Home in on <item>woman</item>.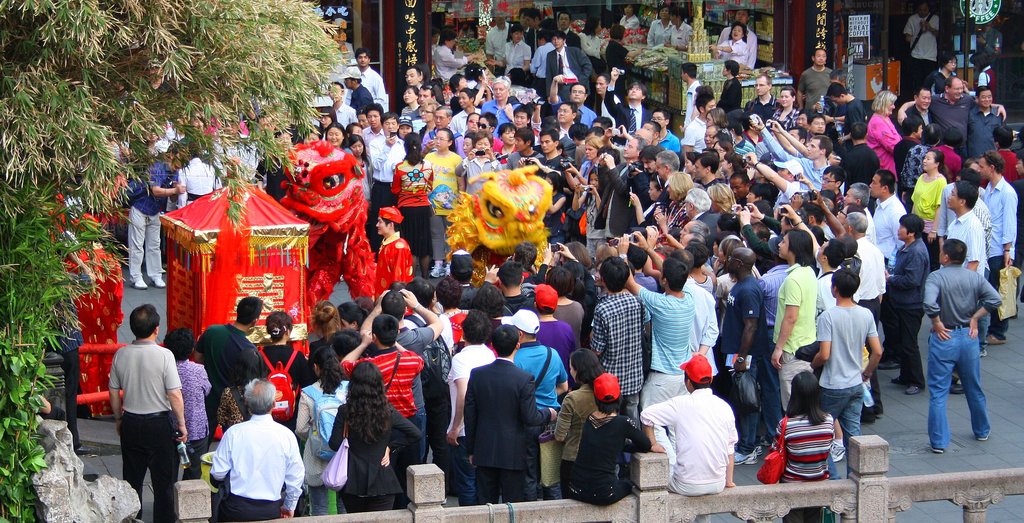
Homed in at (x1=159, y1=326, x2=212, y2=482).
